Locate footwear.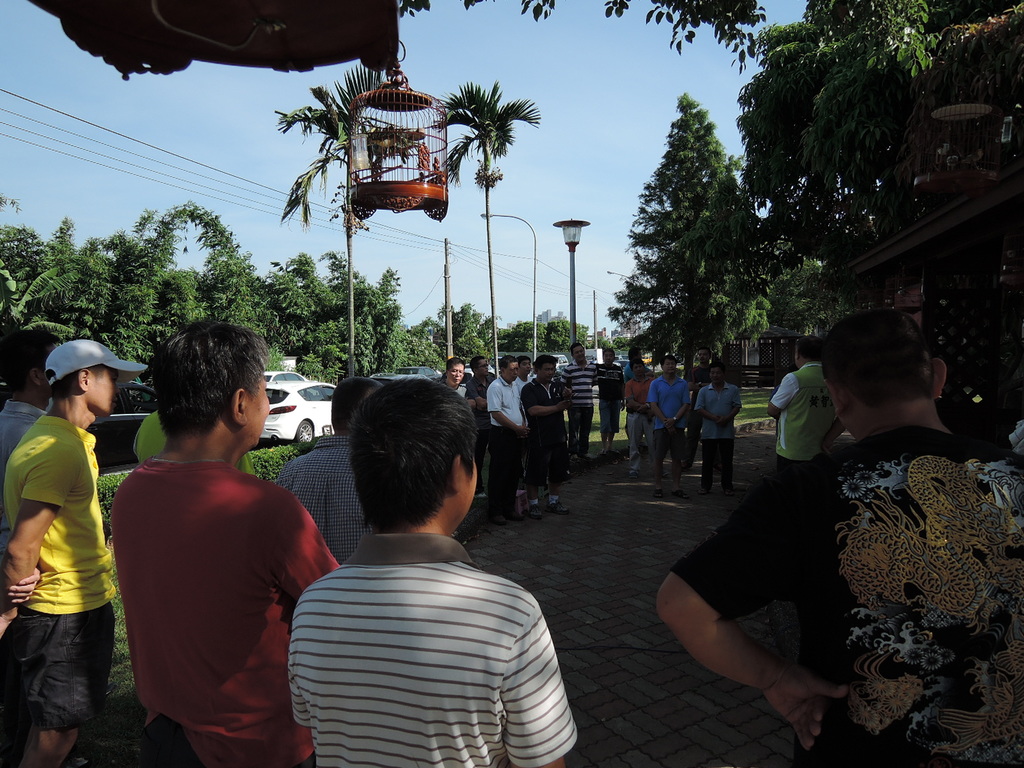
Bounding box: (608, 447, 616, 452).
